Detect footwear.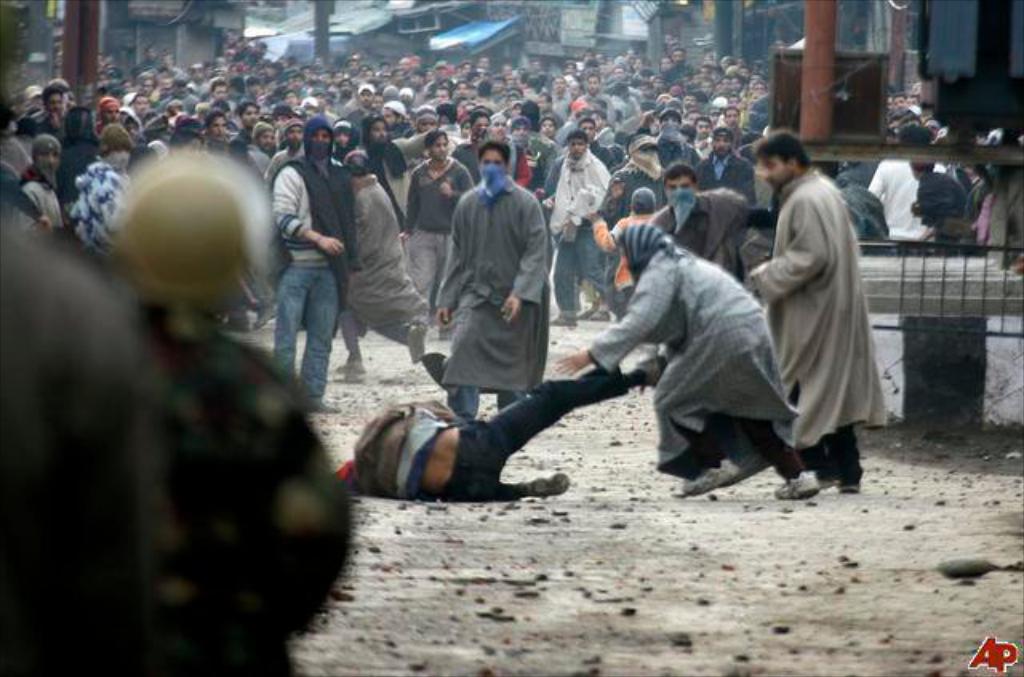
Detected at crop(589, 312, 611, 322).
